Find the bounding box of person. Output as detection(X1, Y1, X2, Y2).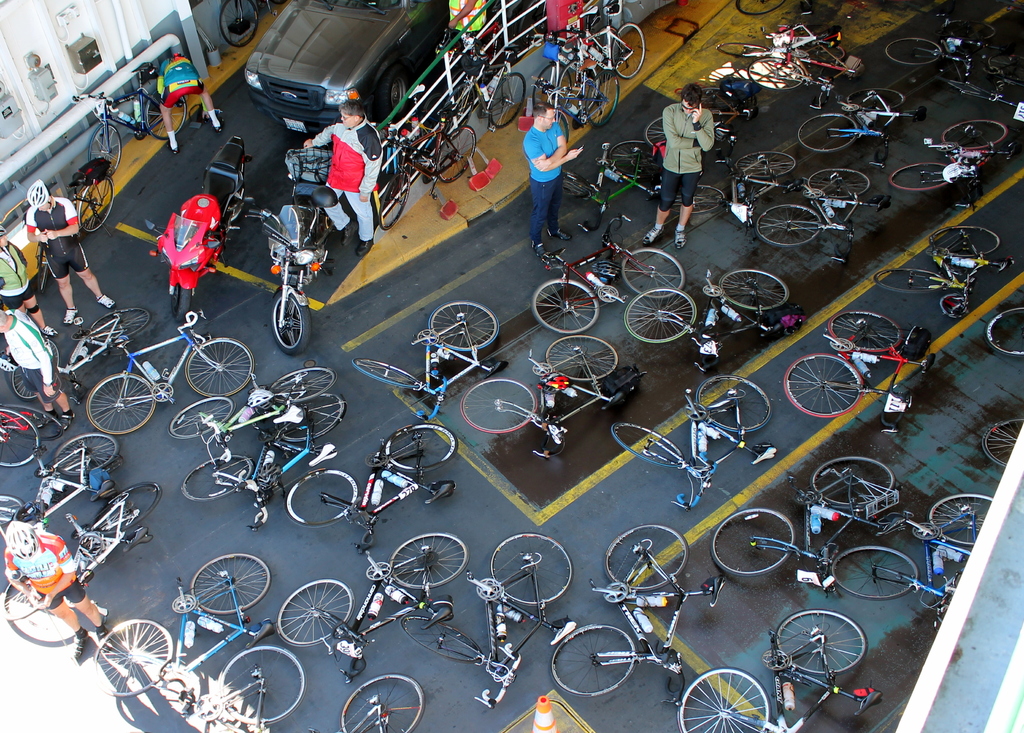
detection(0, 222, 62, 334).
